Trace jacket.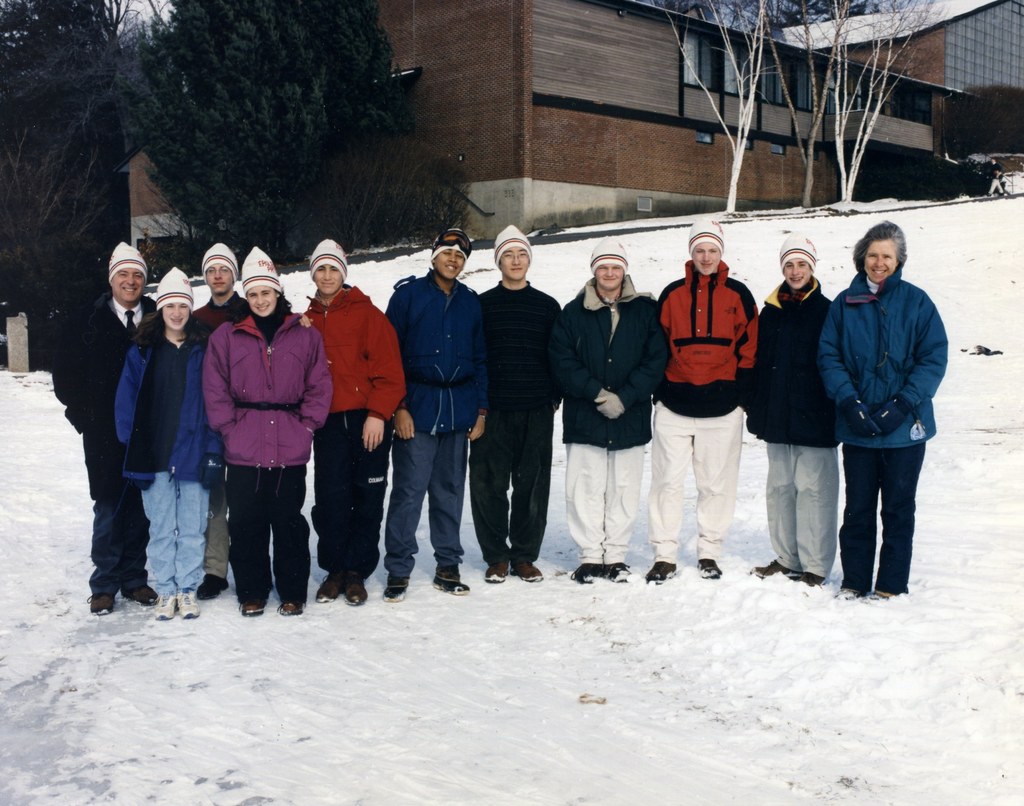
Traced to (left=557, top=278, right=667, bottom=445).
